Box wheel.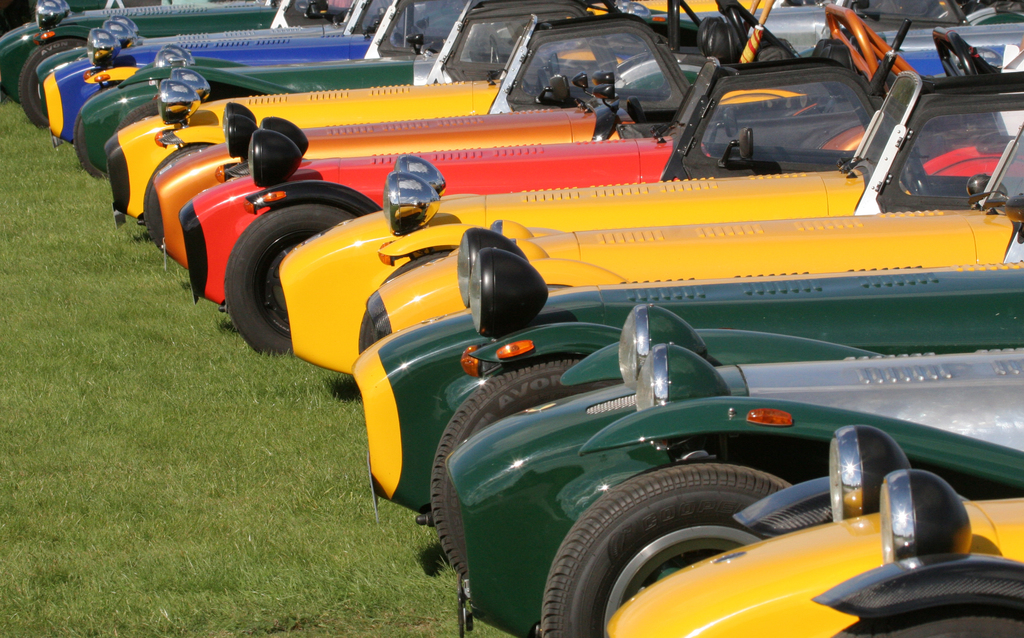
(221,215,351,357).
